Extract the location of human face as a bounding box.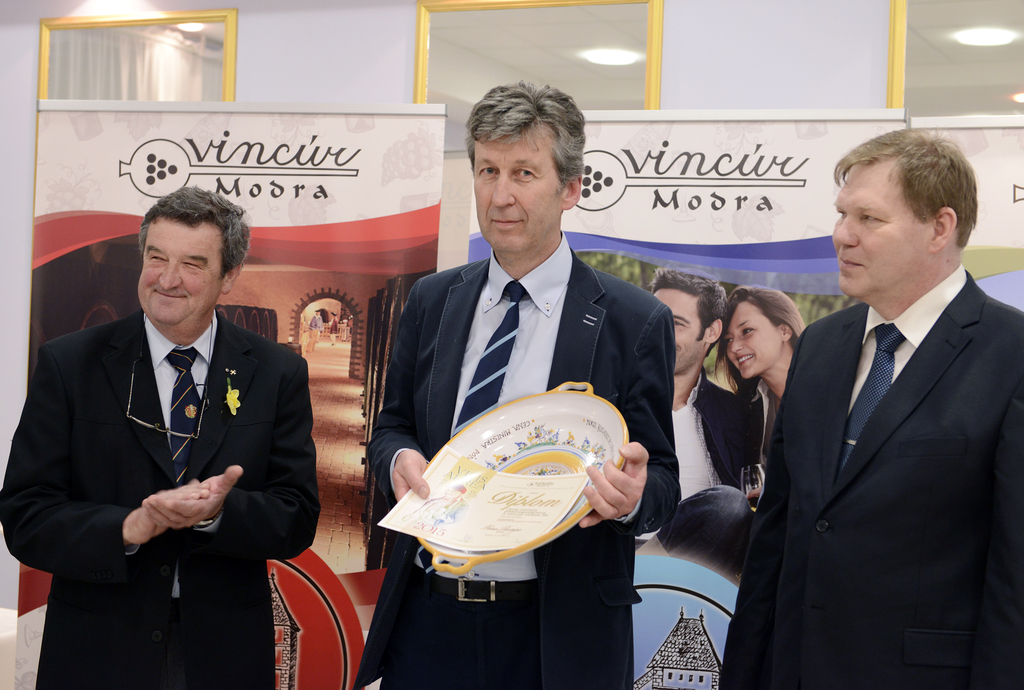
(462, 116, 566, 260).
